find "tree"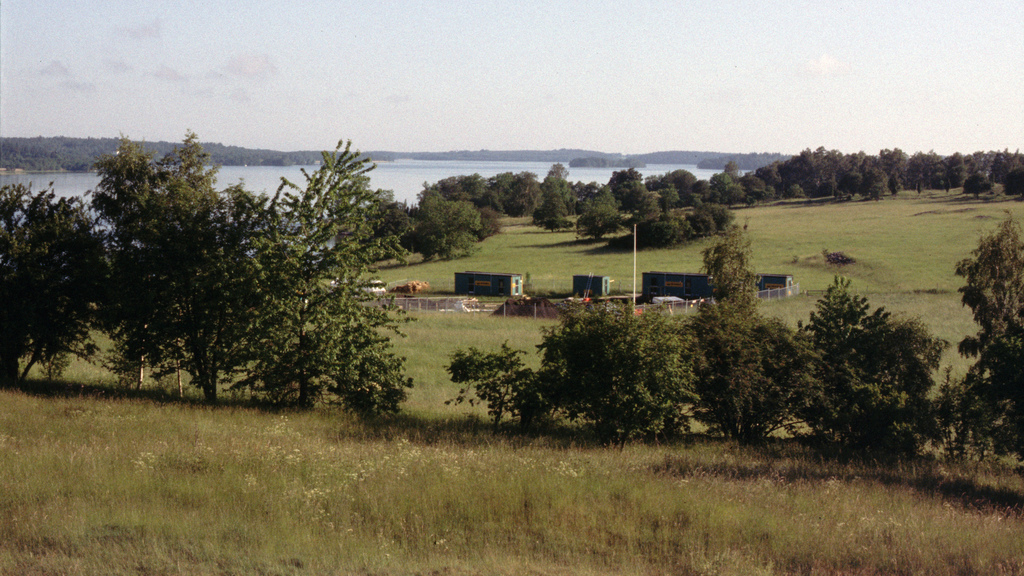
(x1=394, y1=185, x2=498, y2=254)
